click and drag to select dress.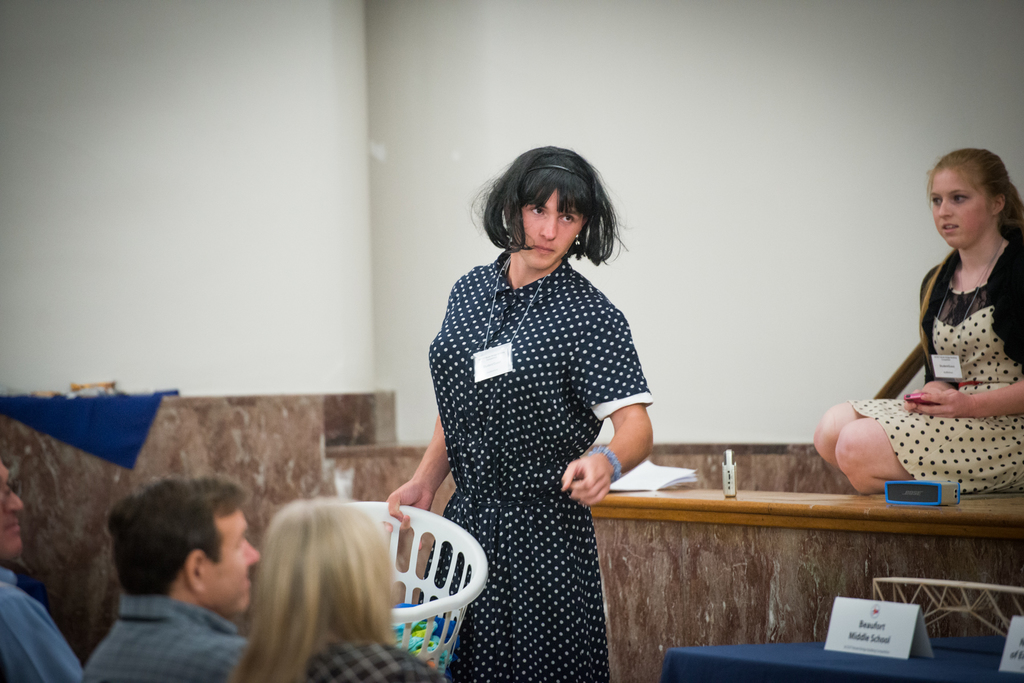
Selection: 396, 221, 646, 654.
